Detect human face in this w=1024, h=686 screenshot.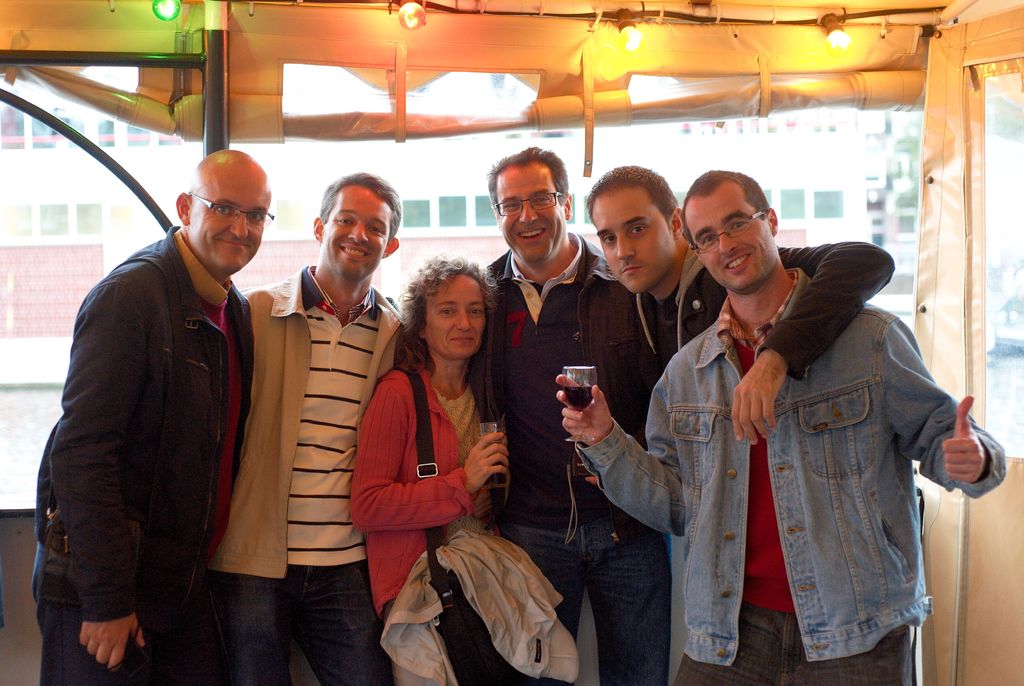
Detection: [500, 164, 566, 262].
